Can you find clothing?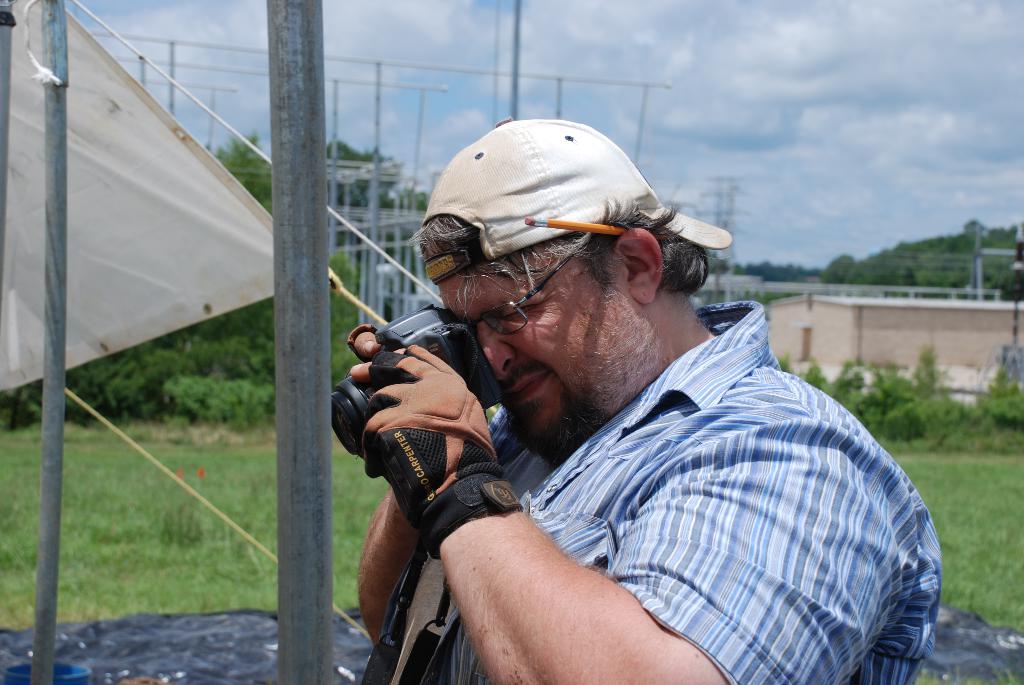
Yes, bounding box: x1=412, y1=292, x2=964, y2=677.
